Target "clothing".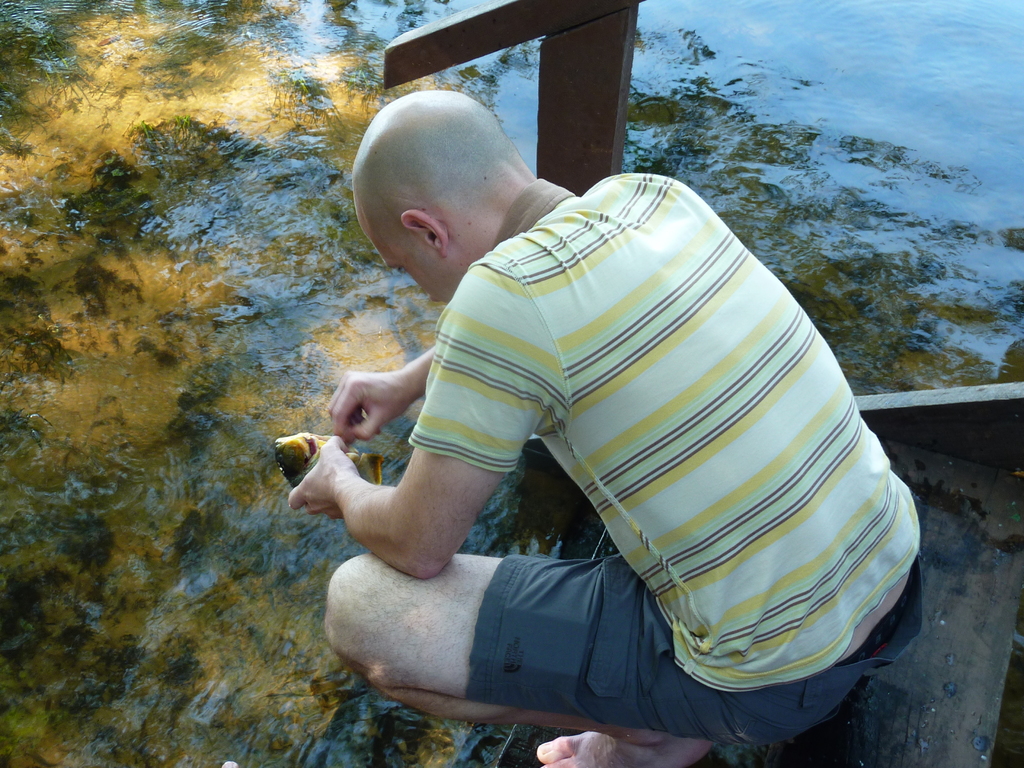
Target region: <region>346, 173, 886, 767</region>.
